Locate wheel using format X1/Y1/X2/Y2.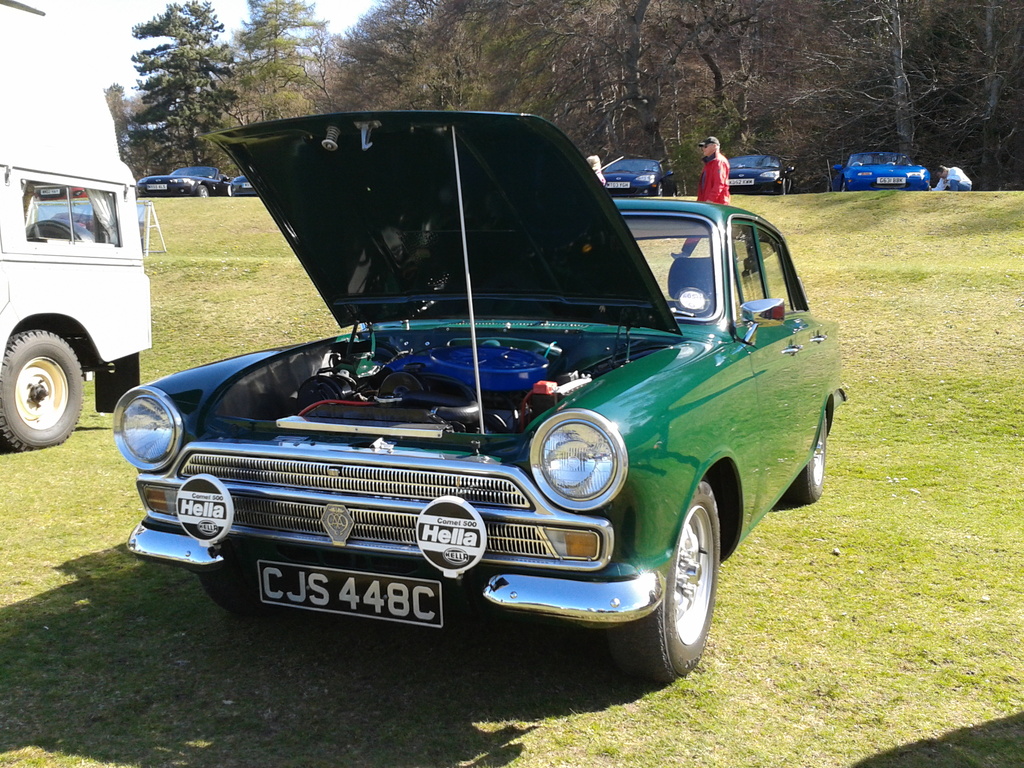
205/573/267/612.
